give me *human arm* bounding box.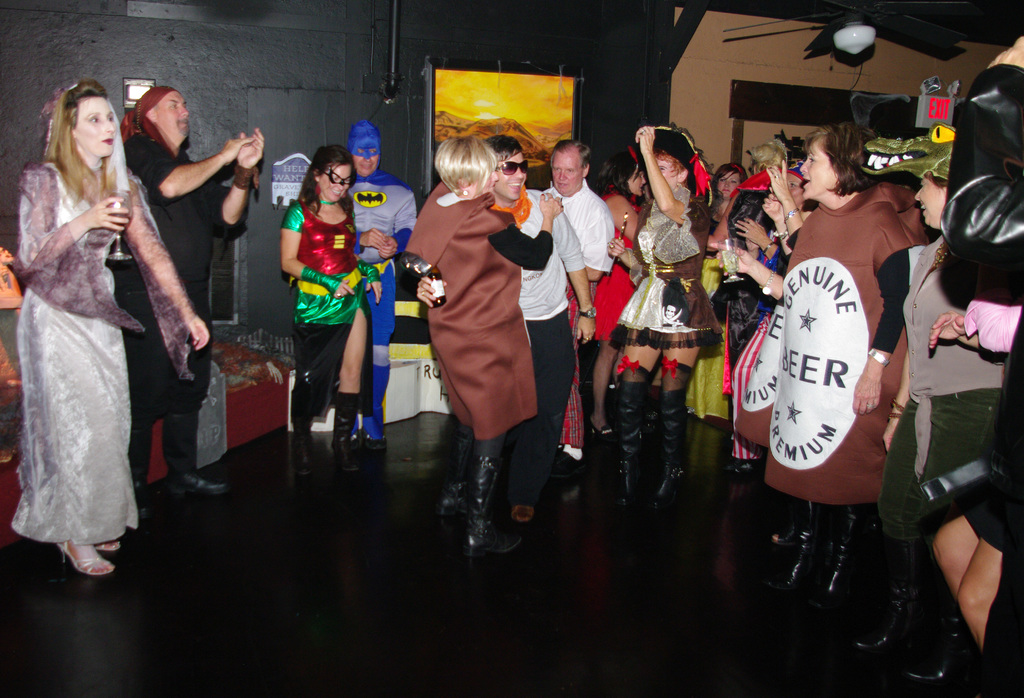
bbox=(607, 233, 628, 269).
